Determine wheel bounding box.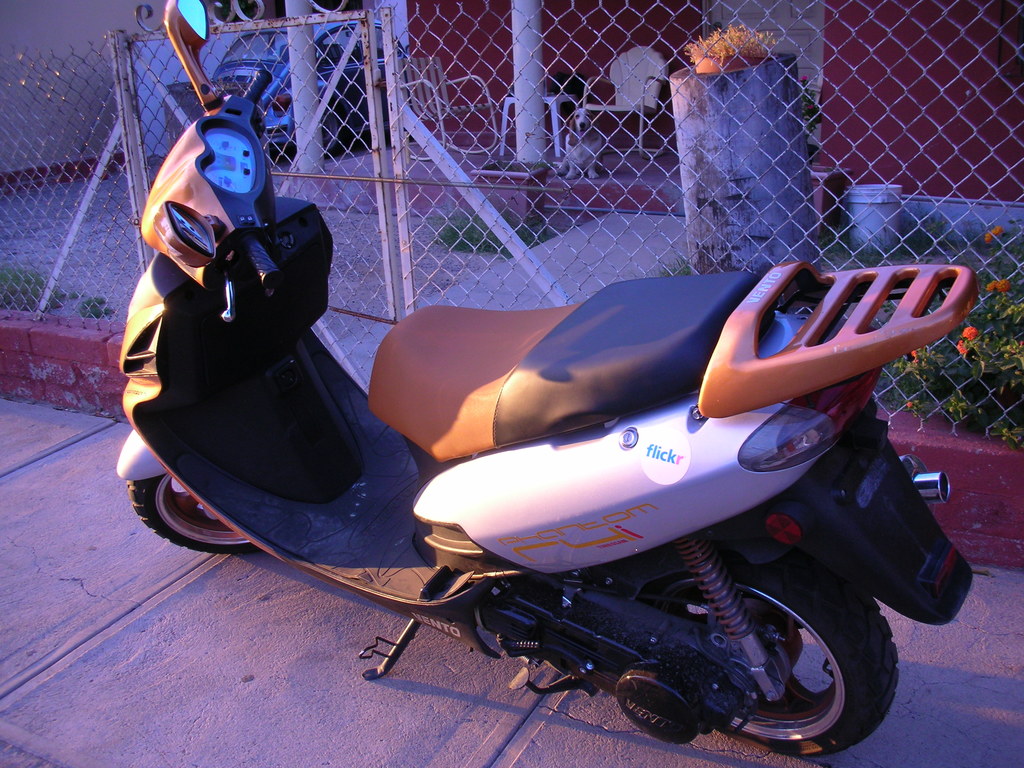
Determined: region(124, 471, 254, 554).
